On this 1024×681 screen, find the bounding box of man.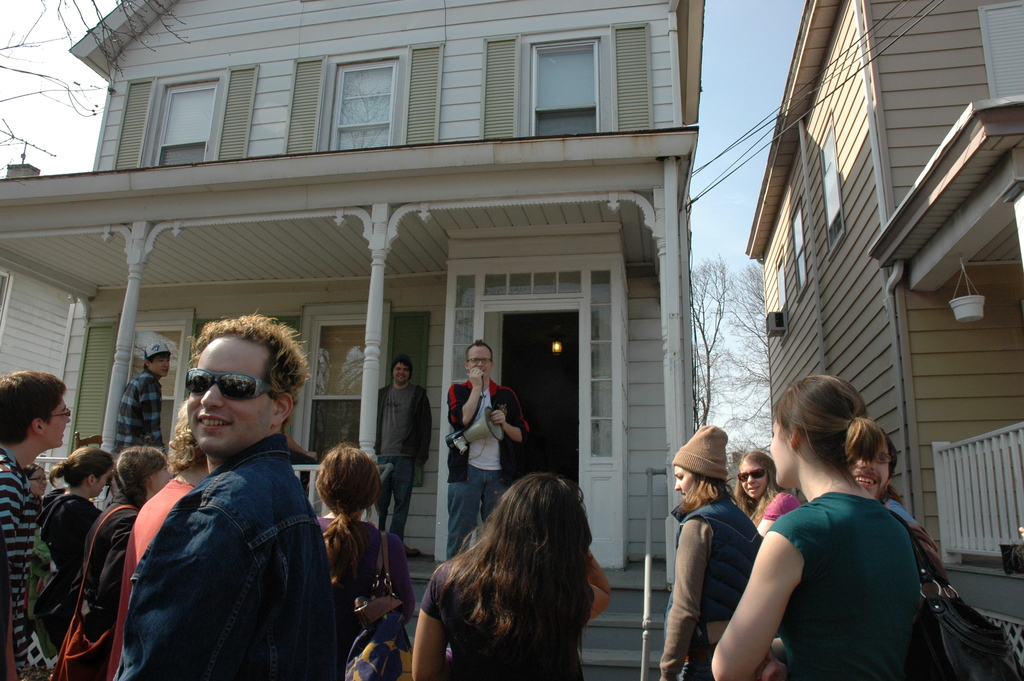
Bounding box: bbox(0, 441, 40, 680).
